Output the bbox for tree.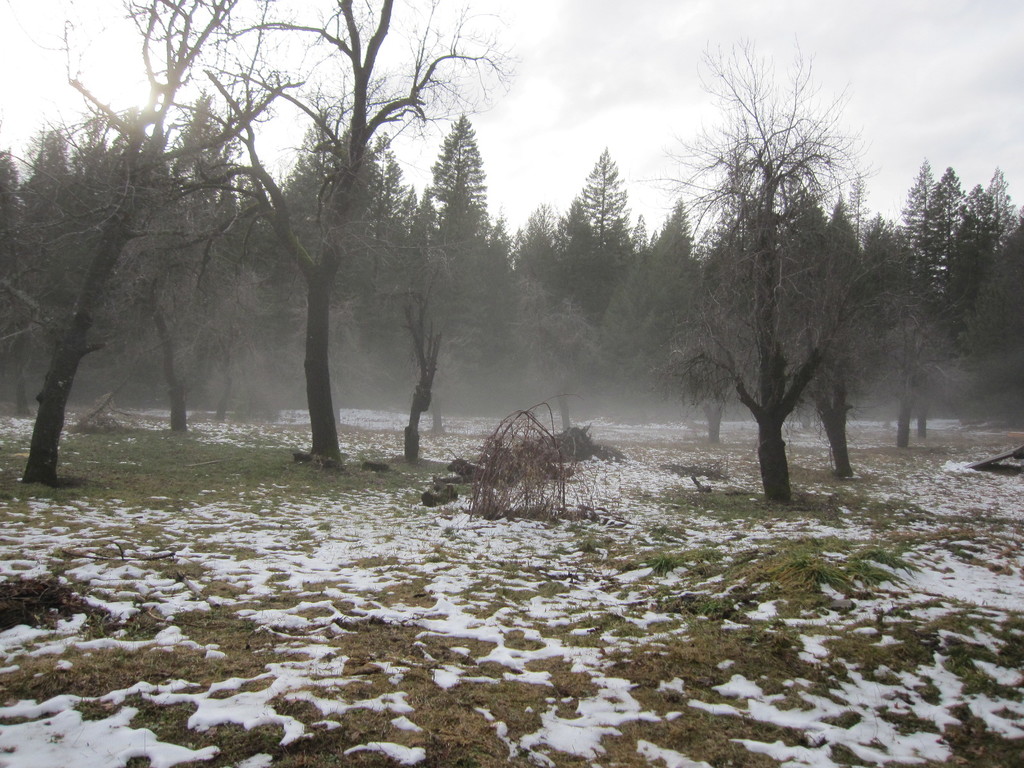
region(386, 298, 448, 466).
